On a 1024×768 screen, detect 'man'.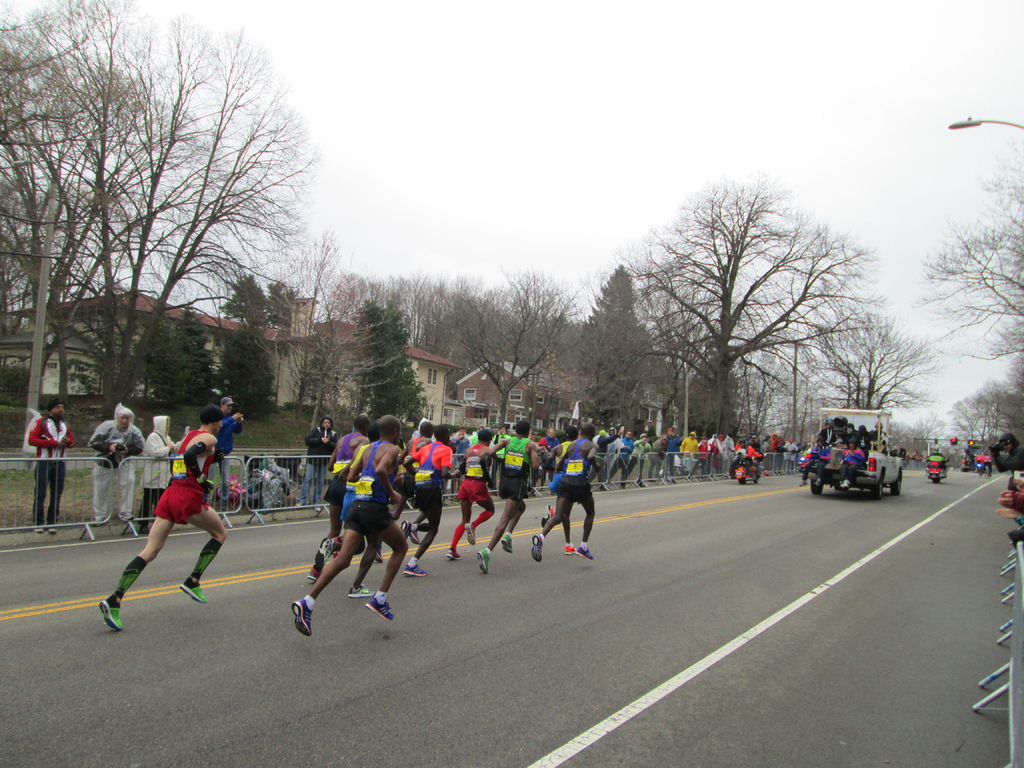
<bbox>703, 437, 722, 478</bbox>.
